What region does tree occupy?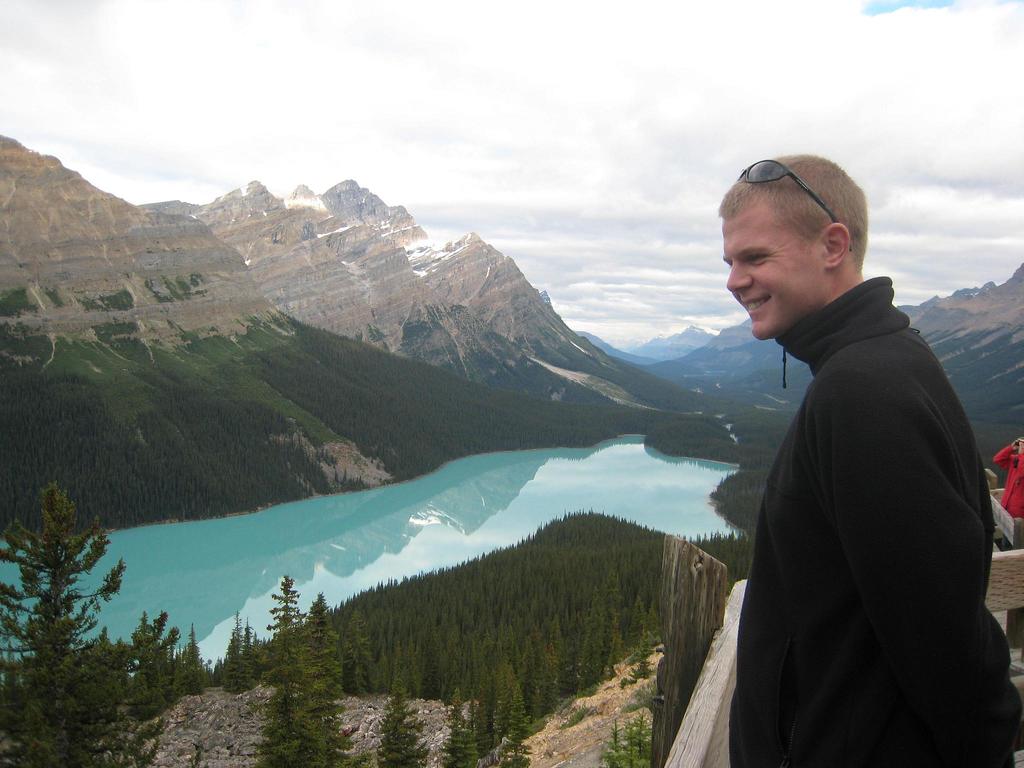
(left=252, top=626, right=330, bottom=767).
